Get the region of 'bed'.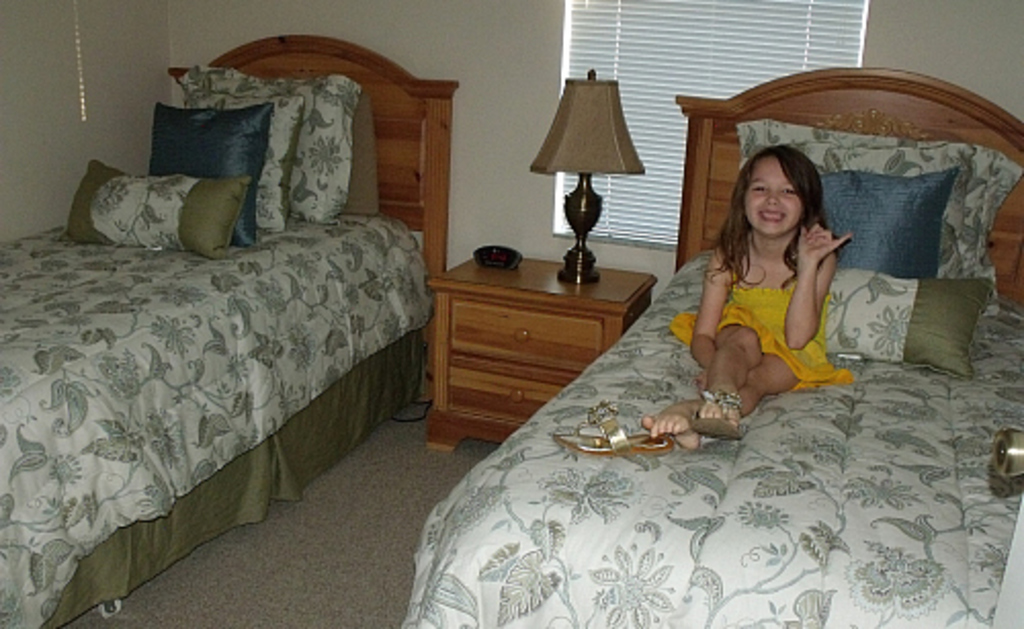
(left=383, top=152, right=1016, bottom=609).
